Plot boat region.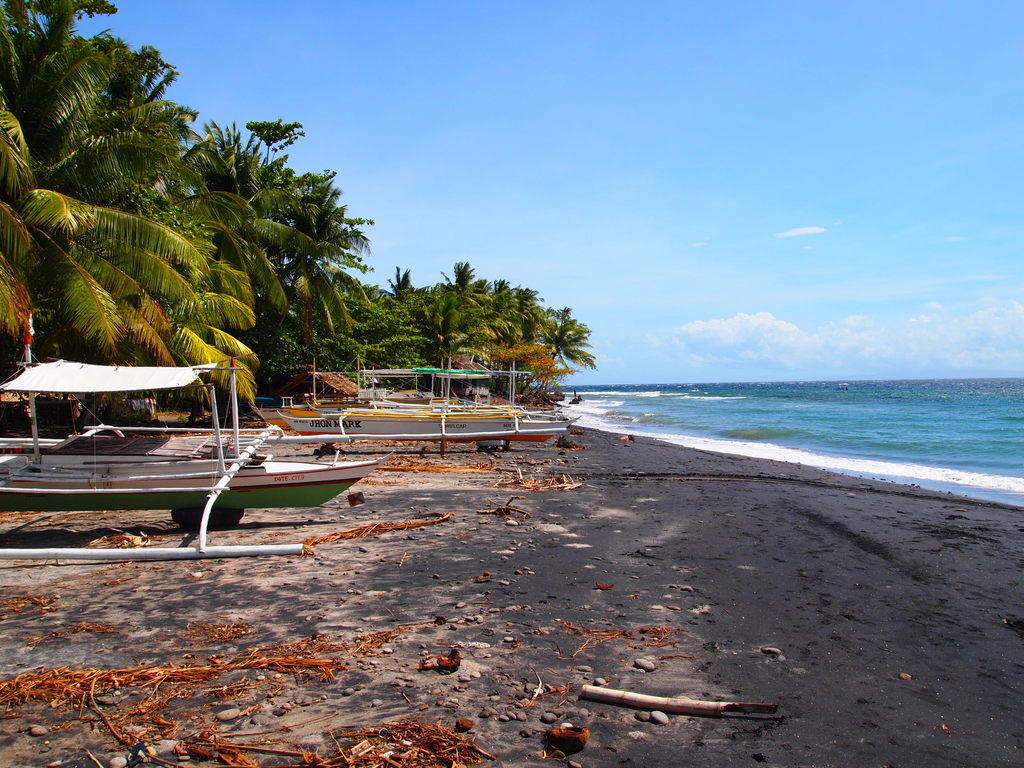
Plotted at (x1=277, y1=406, x2=581, y2=449).
